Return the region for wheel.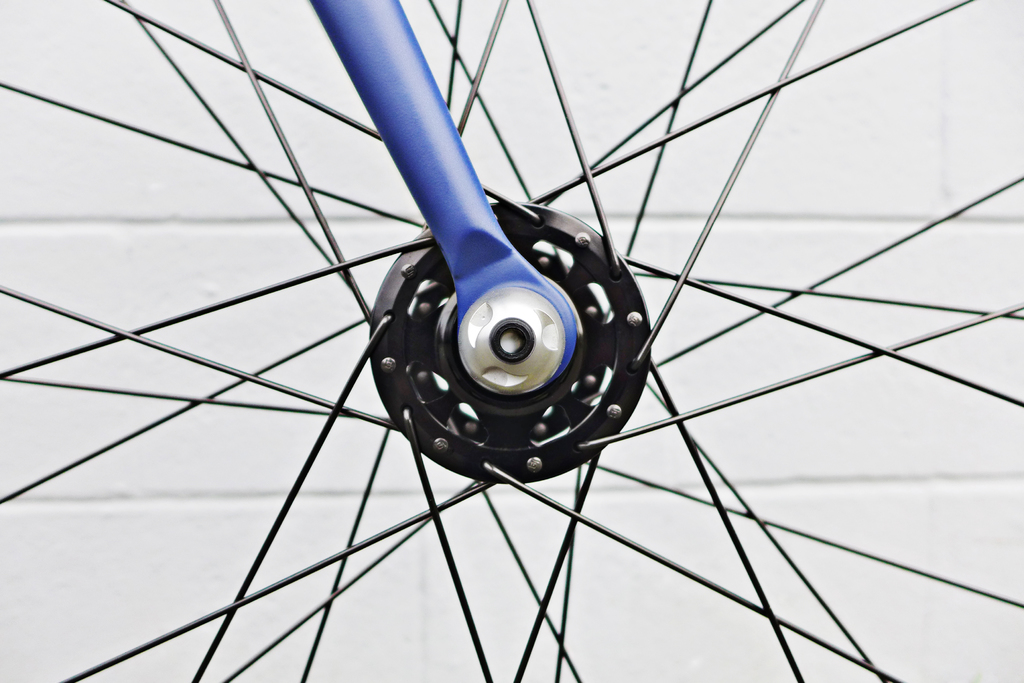
bbox=(0, 0, 1023, 682).
